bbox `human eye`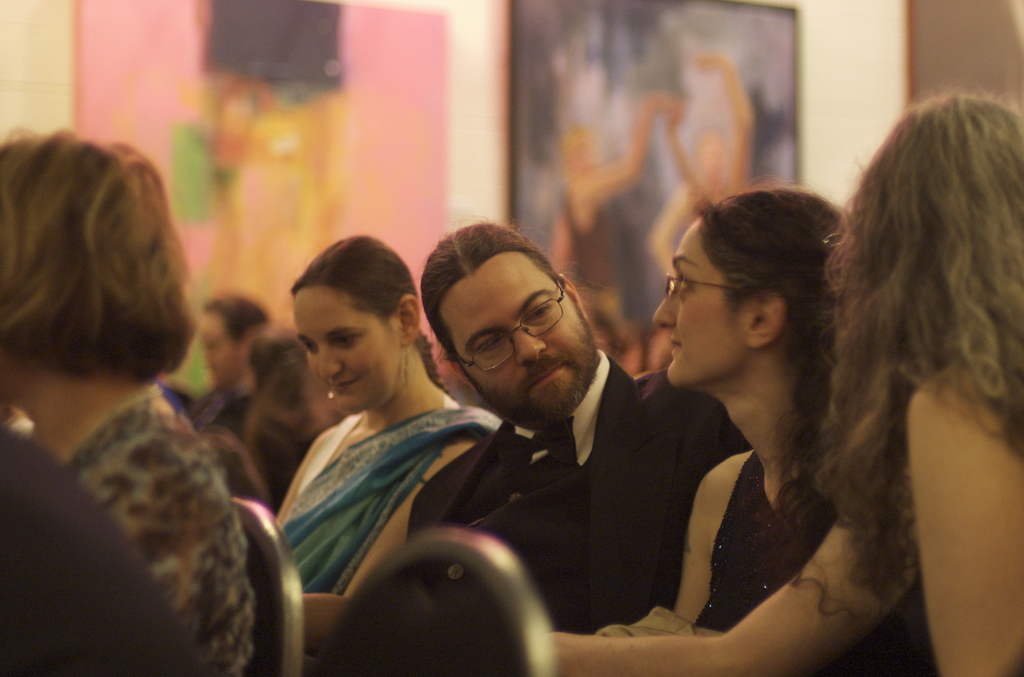
[left=296, top=339, right=320, bottom=356]
